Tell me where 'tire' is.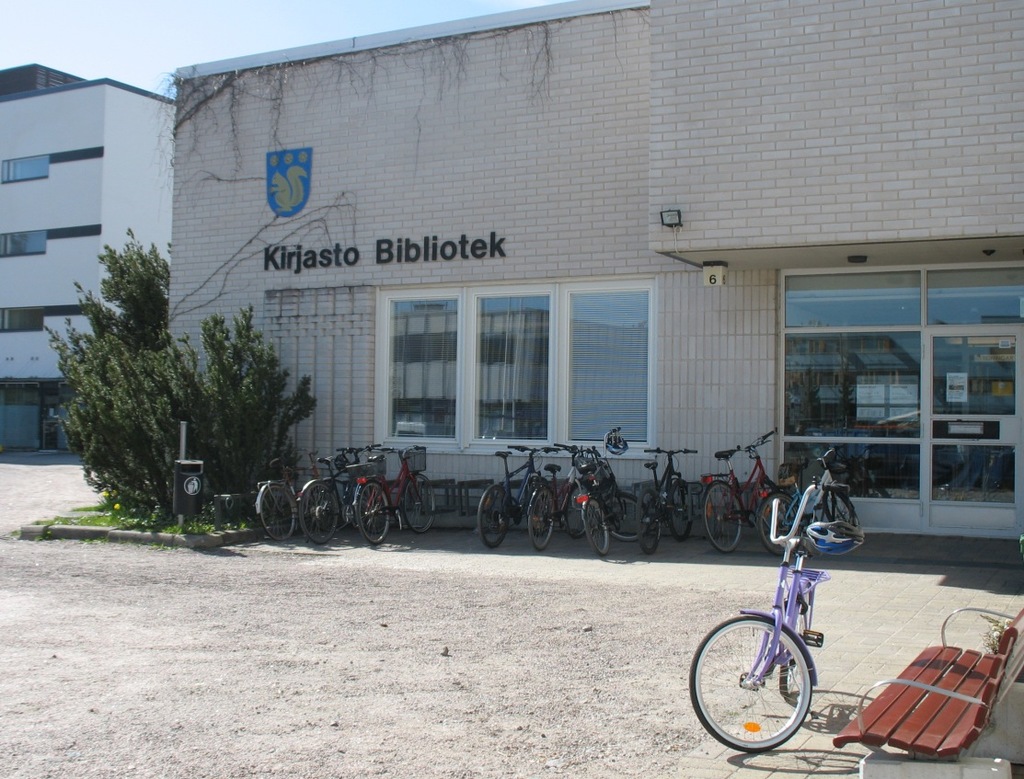
'tire' is at [x1=822, y1=489, x2=855, y2=532].
